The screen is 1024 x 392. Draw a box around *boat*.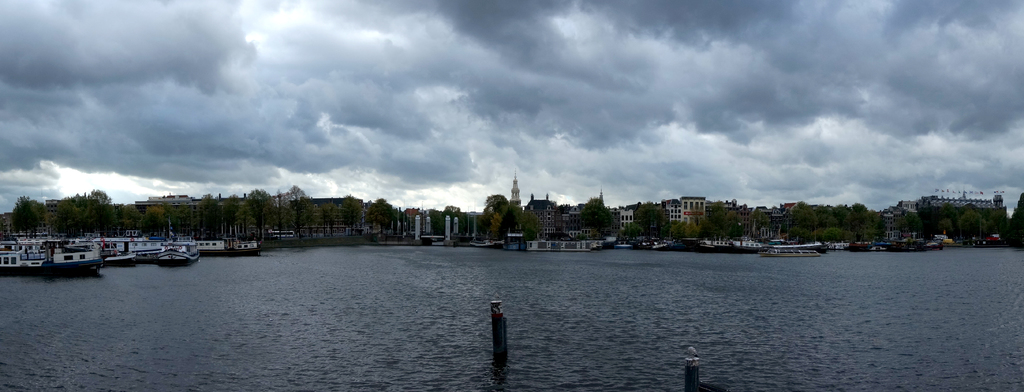
detection(151, 234, 205, 264).
